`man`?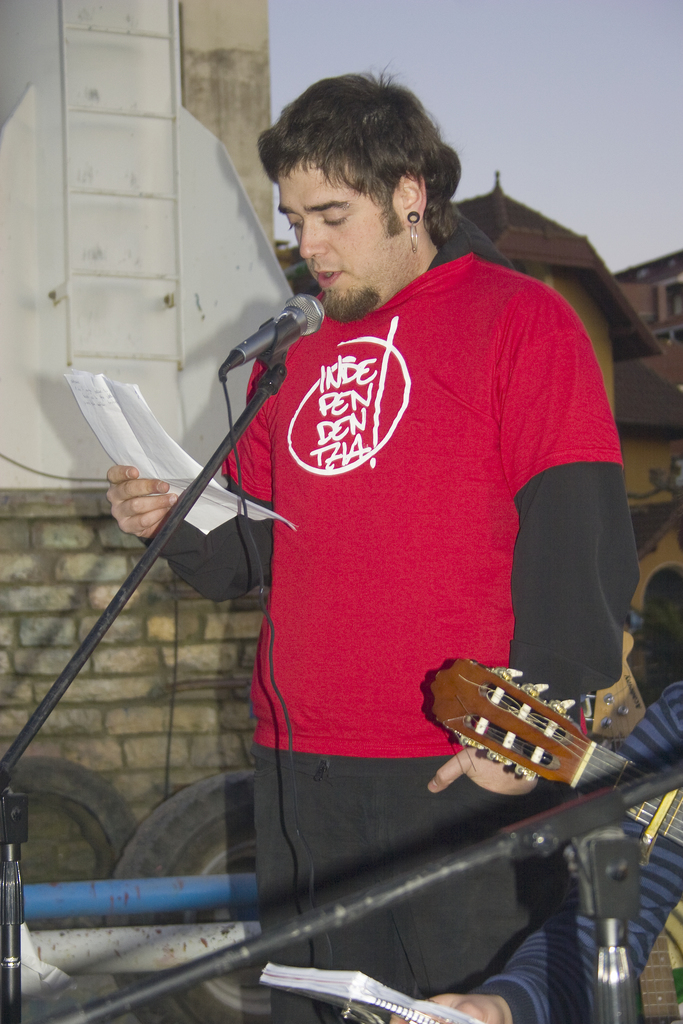
<region>393, 678, 682, 1023</region>
